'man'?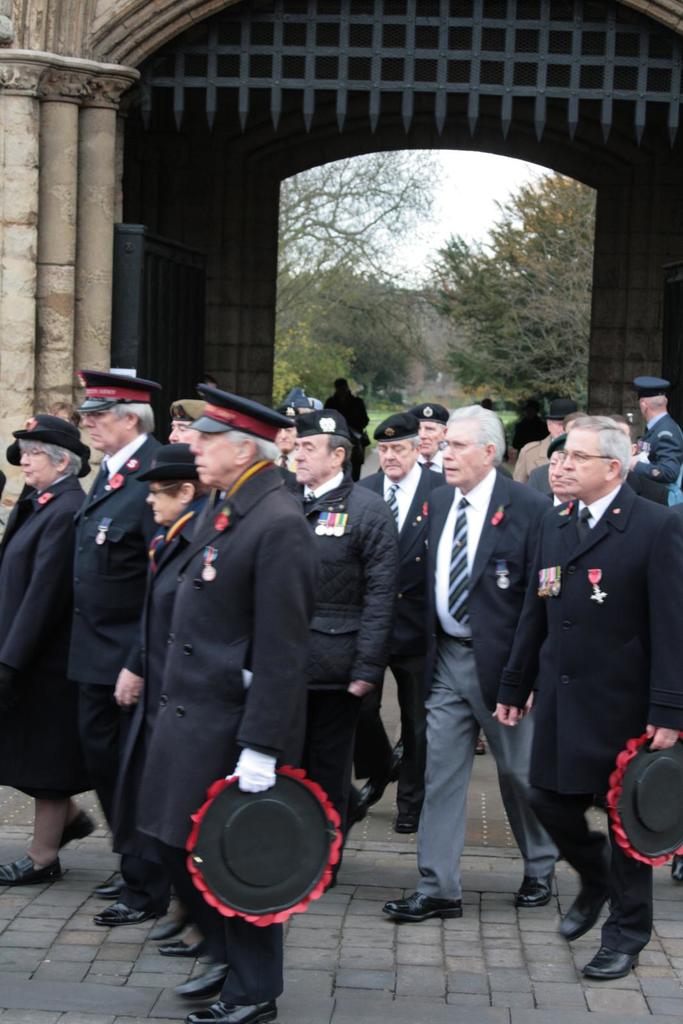
70 364 180 919
